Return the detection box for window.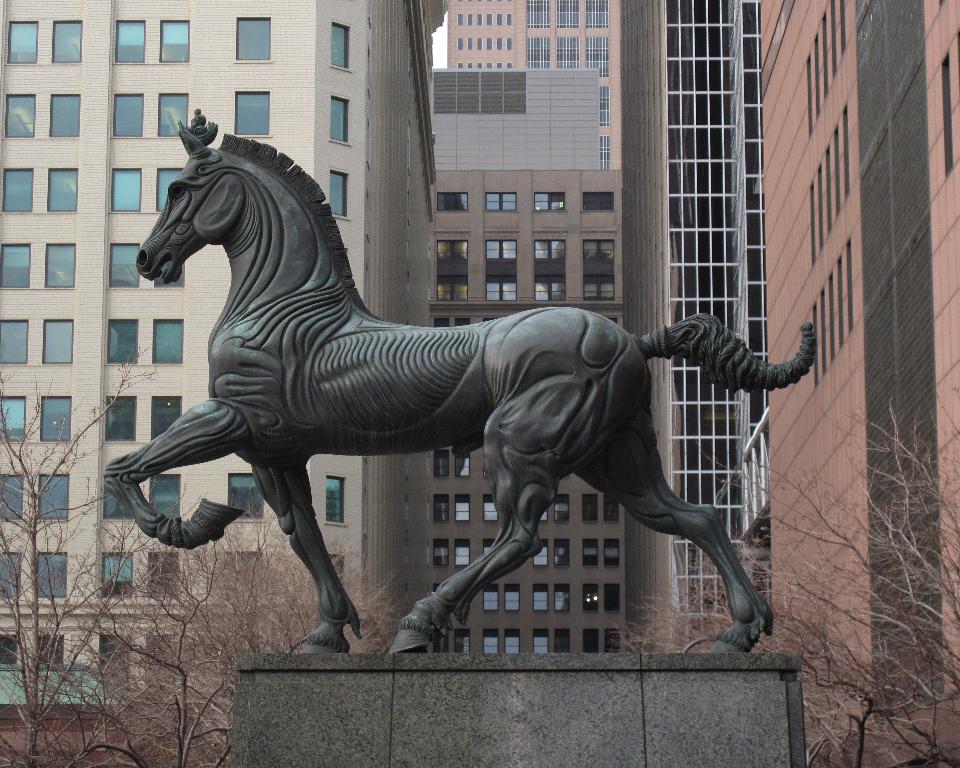
select_region(432, 542, 449, 568).
